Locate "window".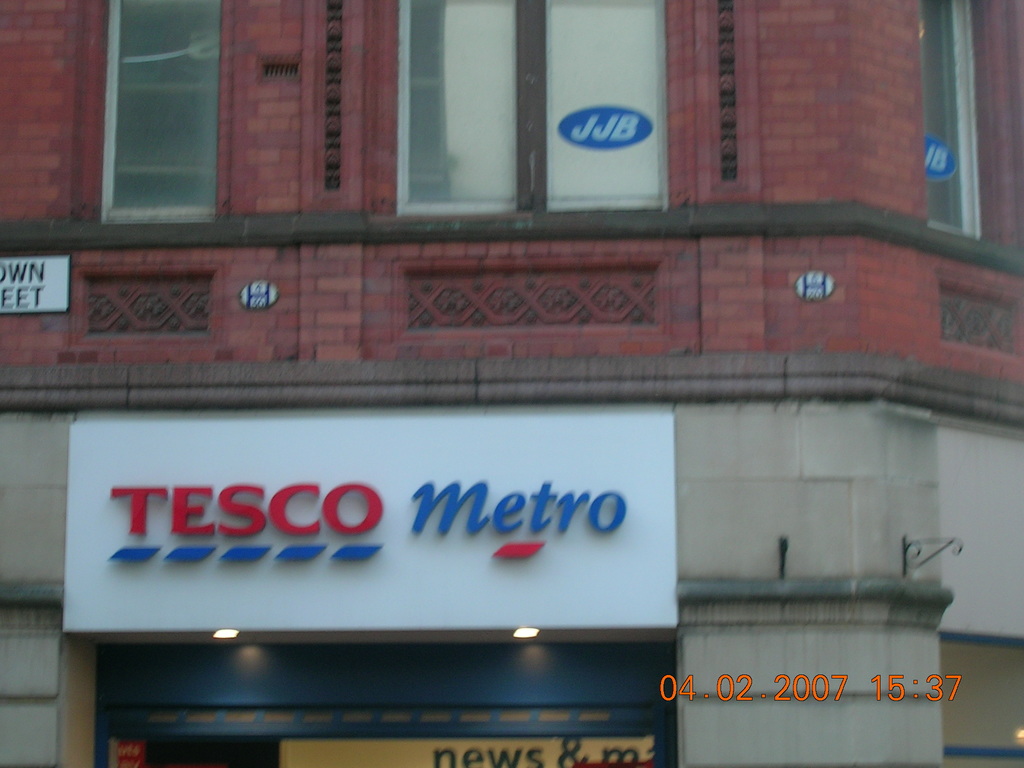
Bounding box: (left=918, top=0, right=980, bottom=232).
